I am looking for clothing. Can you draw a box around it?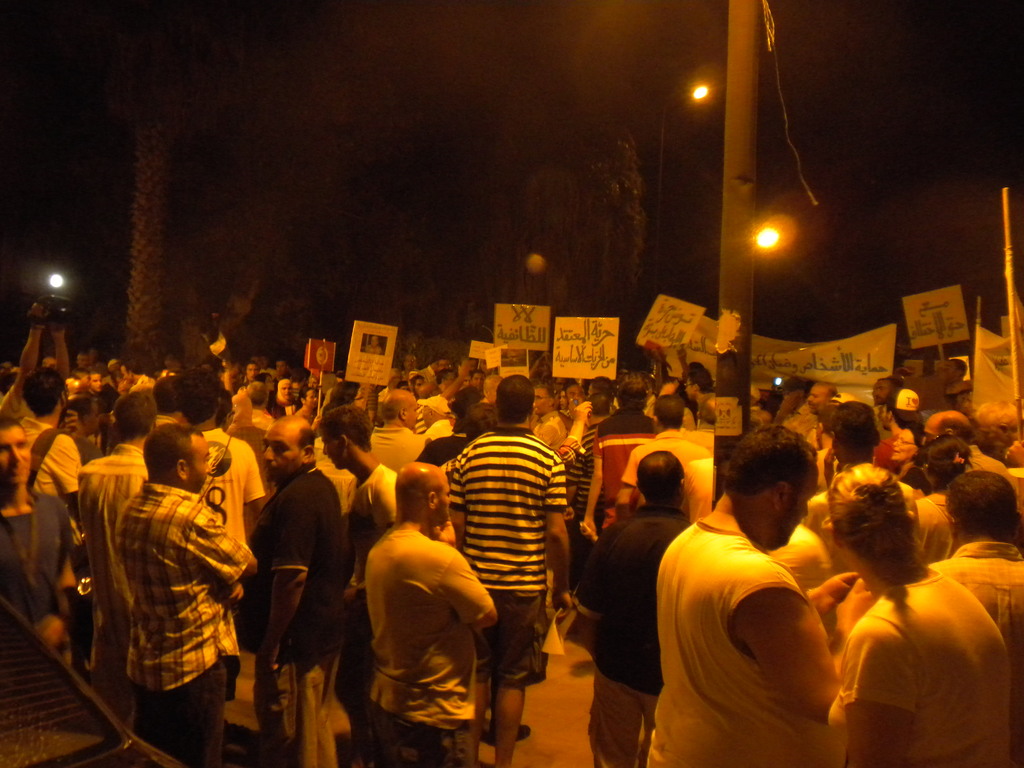
Sure, the bounding box is <box>839,585,1014,767</box>.
